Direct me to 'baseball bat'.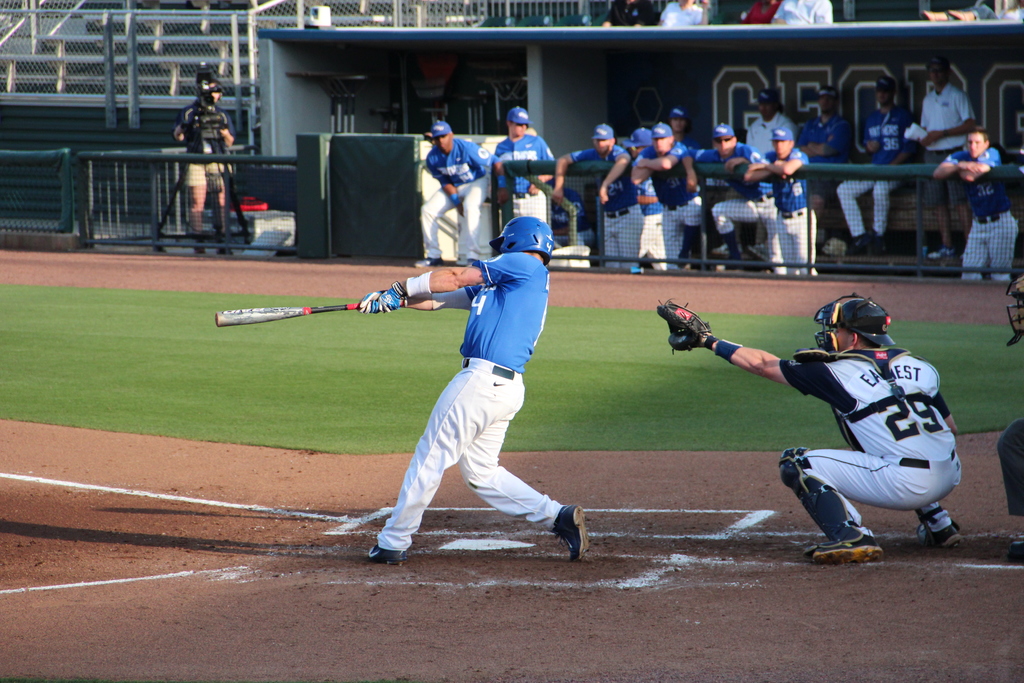
Direction: detection(210, 302, 359, 328).
